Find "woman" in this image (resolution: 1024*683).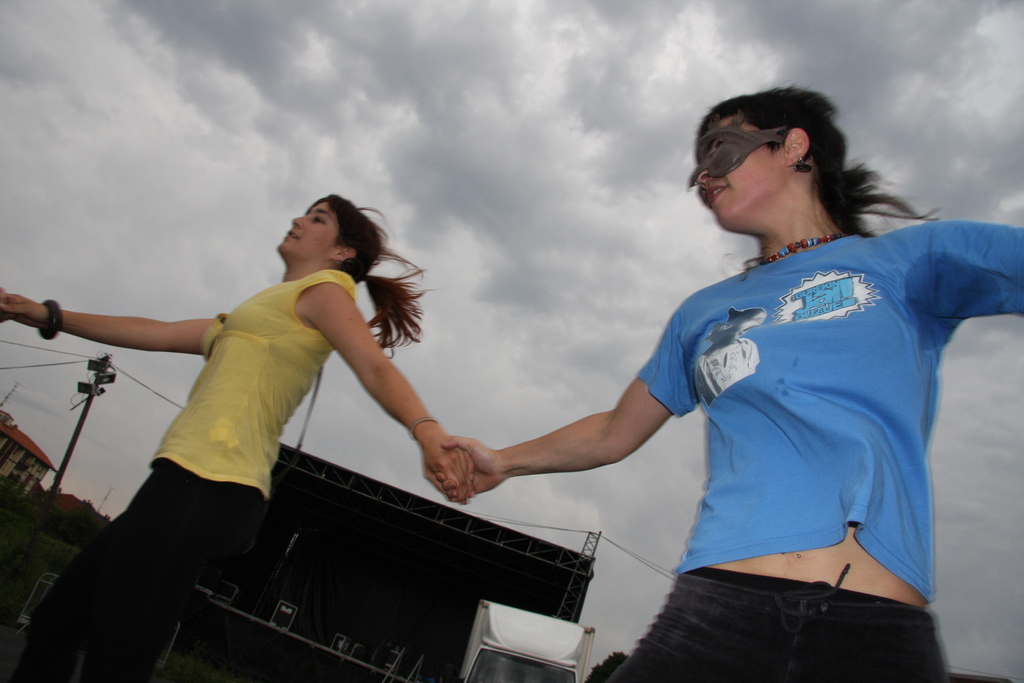
0, 195, 476, 682.
